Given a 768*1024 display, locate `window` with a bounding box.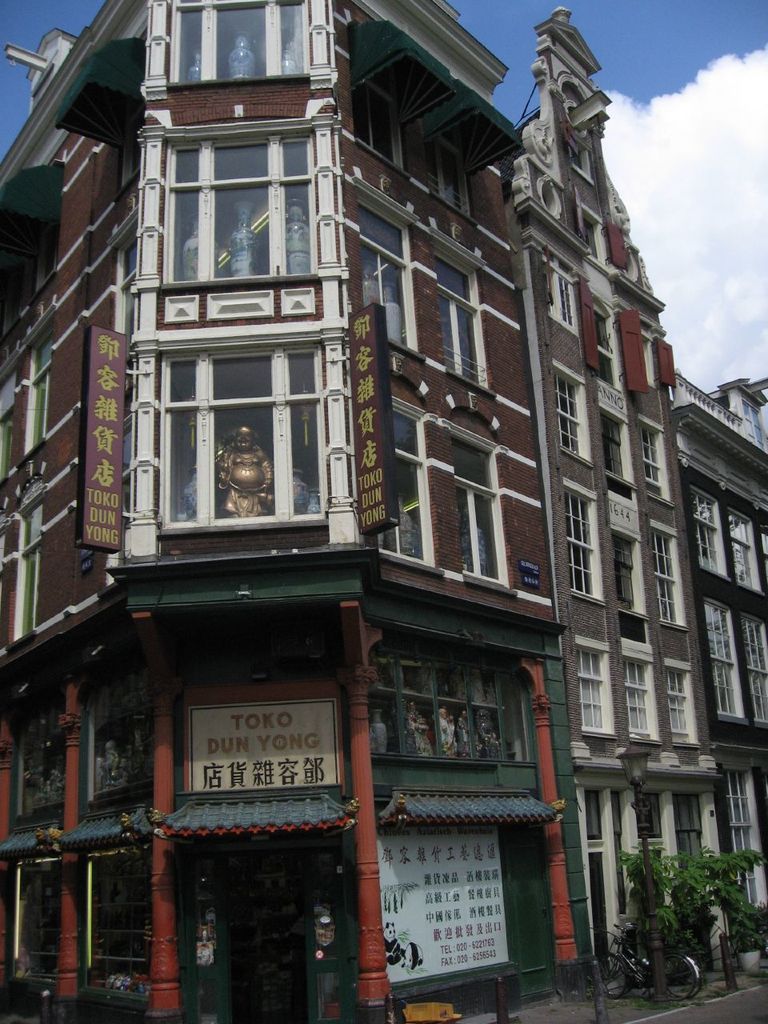
Located: x1=565, y1=495, x2=591, y2=594.
